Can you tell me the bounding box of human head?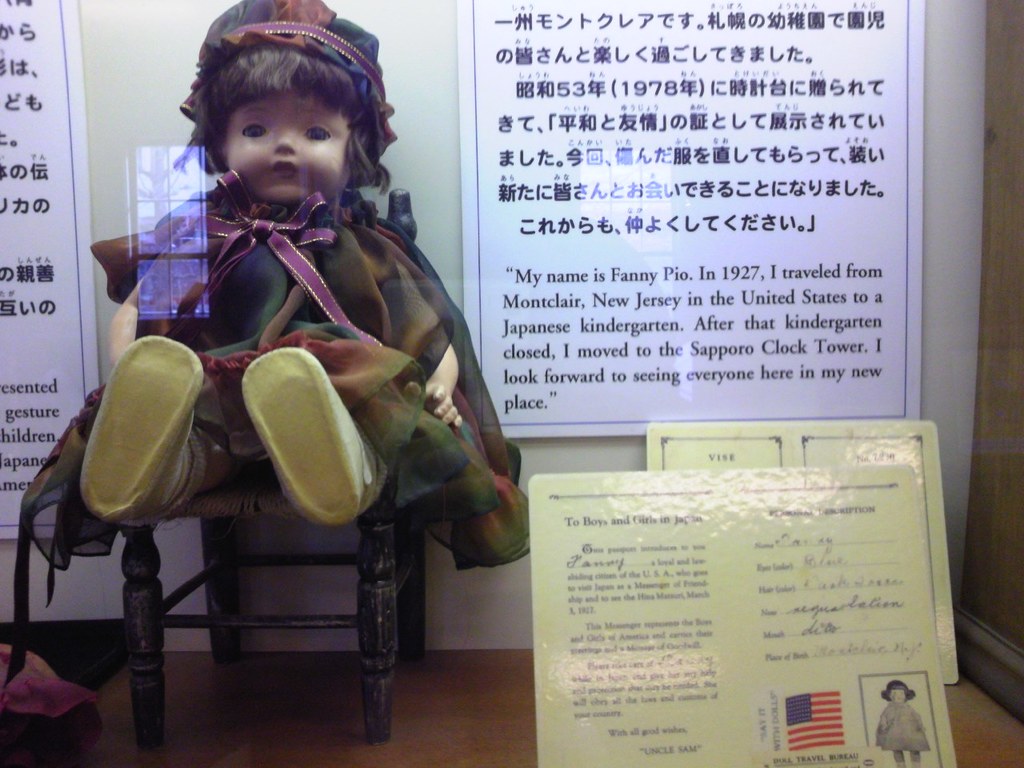
pyautogui.locateOnScreen(886, 678, 910, 702).
